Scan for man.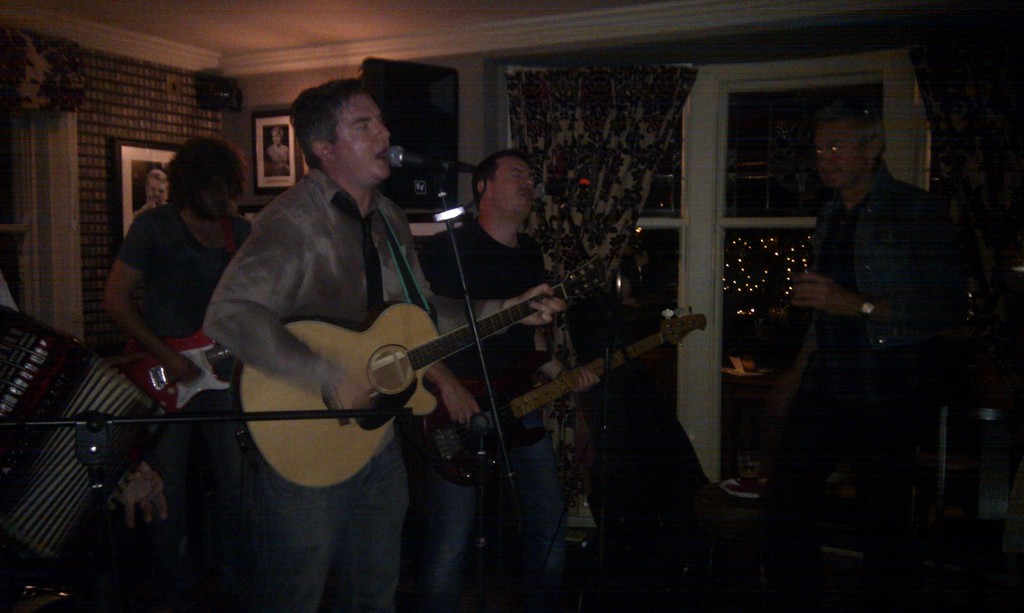
Scan result: (98,138,301,603).
